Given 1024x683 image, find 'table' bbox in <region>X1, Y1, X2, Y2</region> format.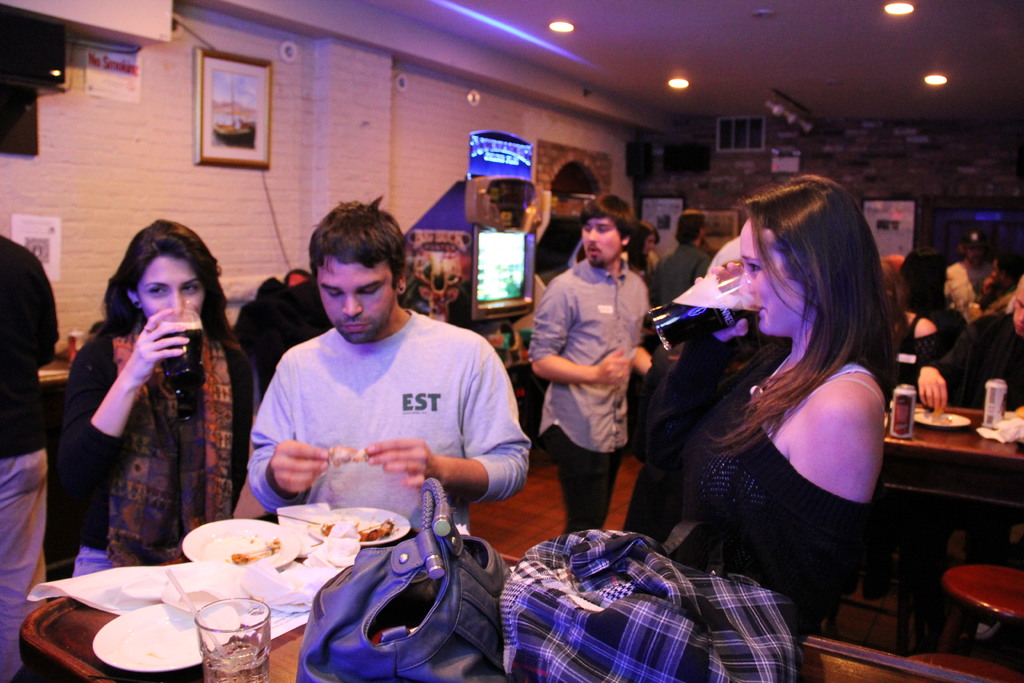
<region>20, 506, 995, 682</region>.
